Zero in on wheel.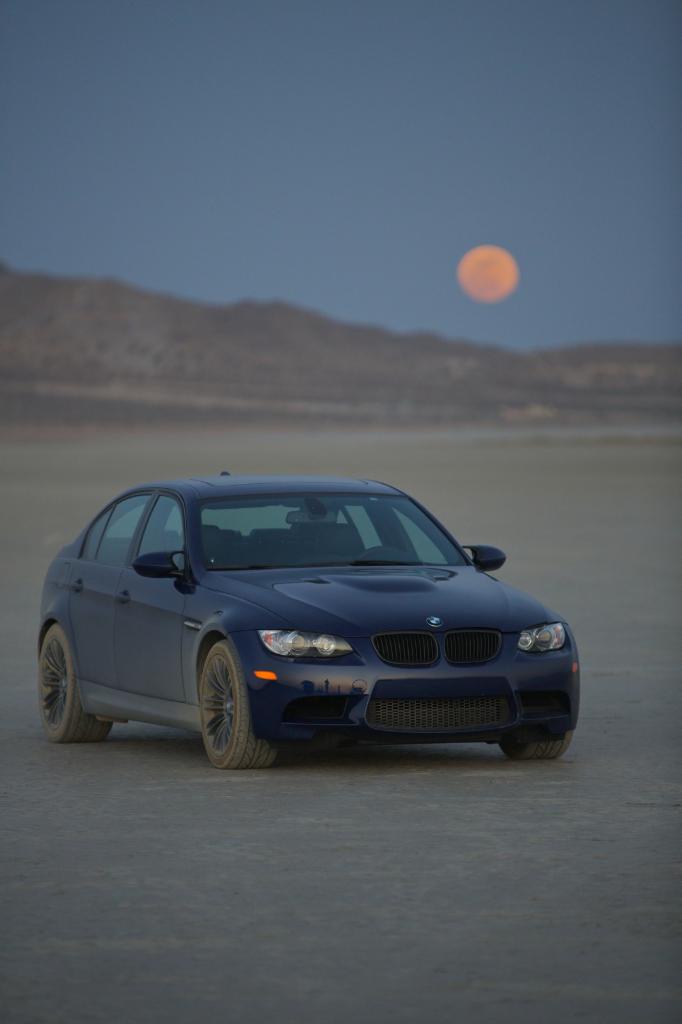
Zeroed in: [187, 641, 283, 778].
